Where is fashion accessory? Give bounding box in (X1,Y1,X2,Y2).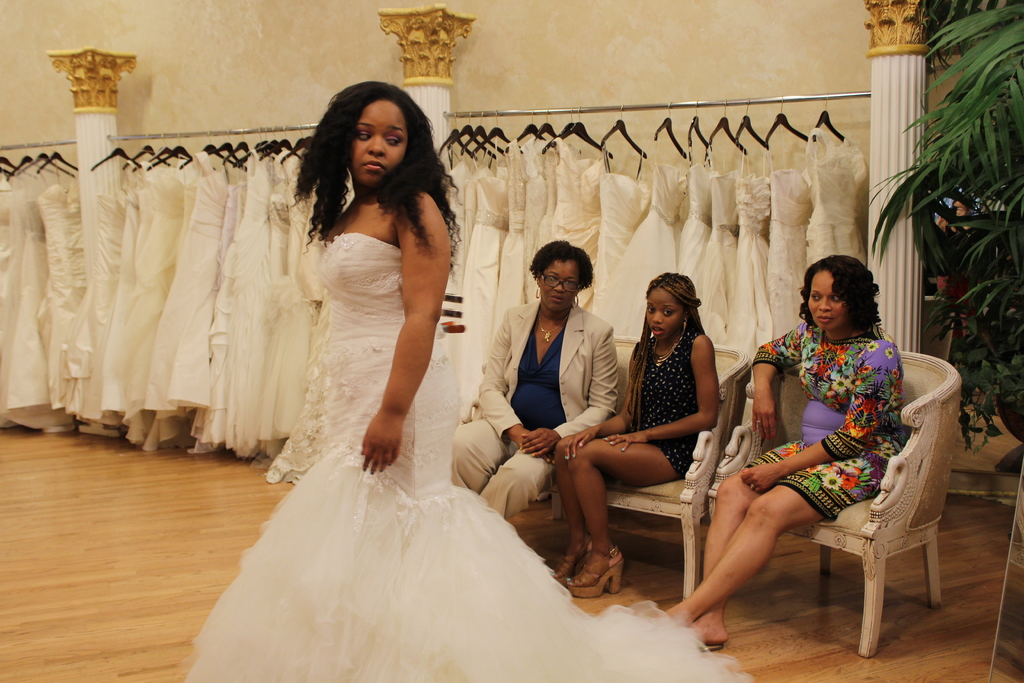
(538,313,570,343).
